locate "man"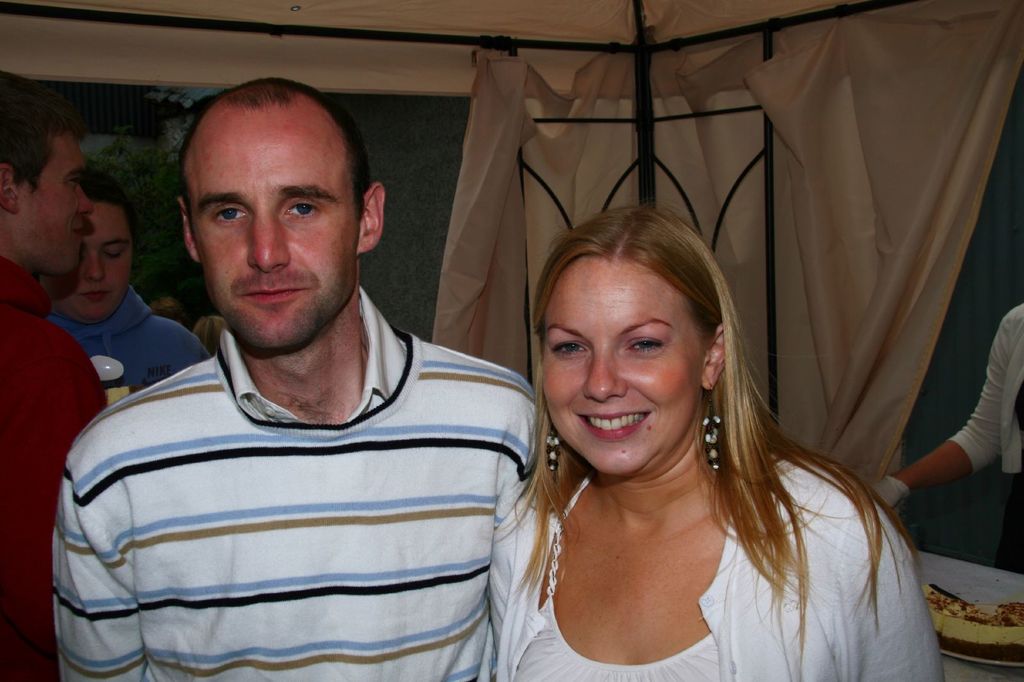
BBox(44, 163, 213, 411)
